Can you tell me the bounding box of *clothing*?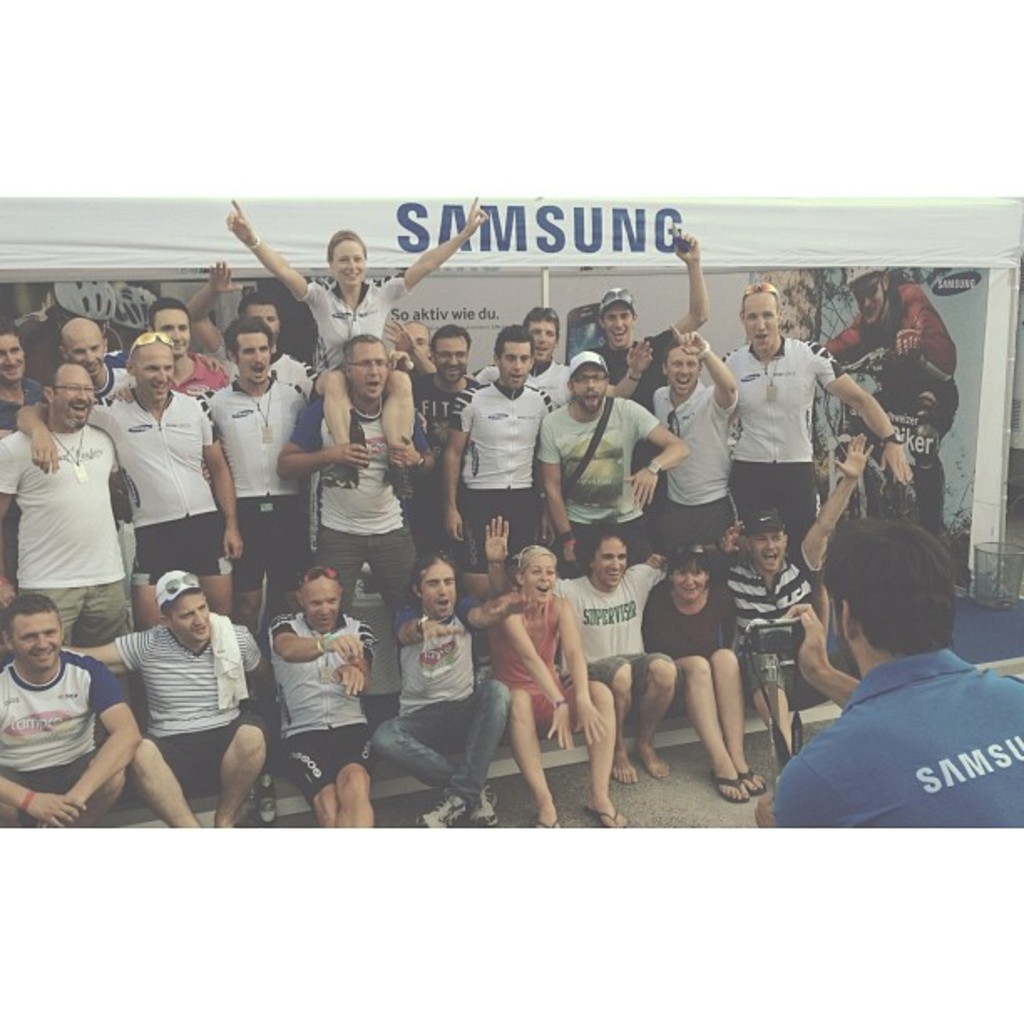
BBox(730, 559, 832, 706).
